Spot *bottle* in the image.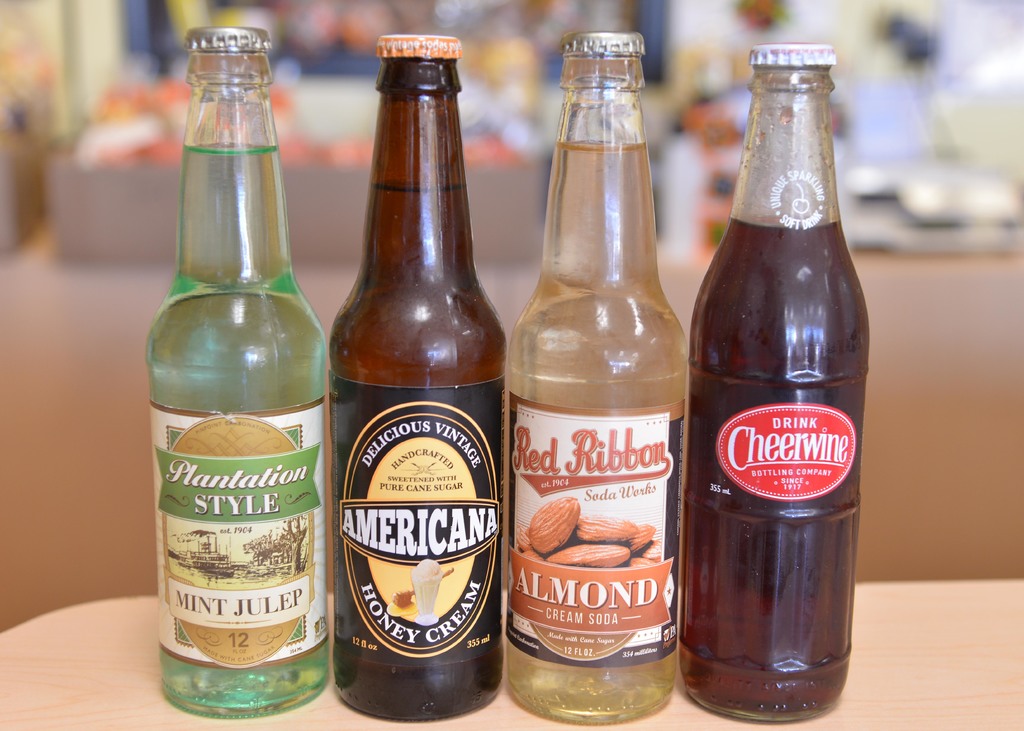
*bottle* found at <box>136,16,338,723</box>.
